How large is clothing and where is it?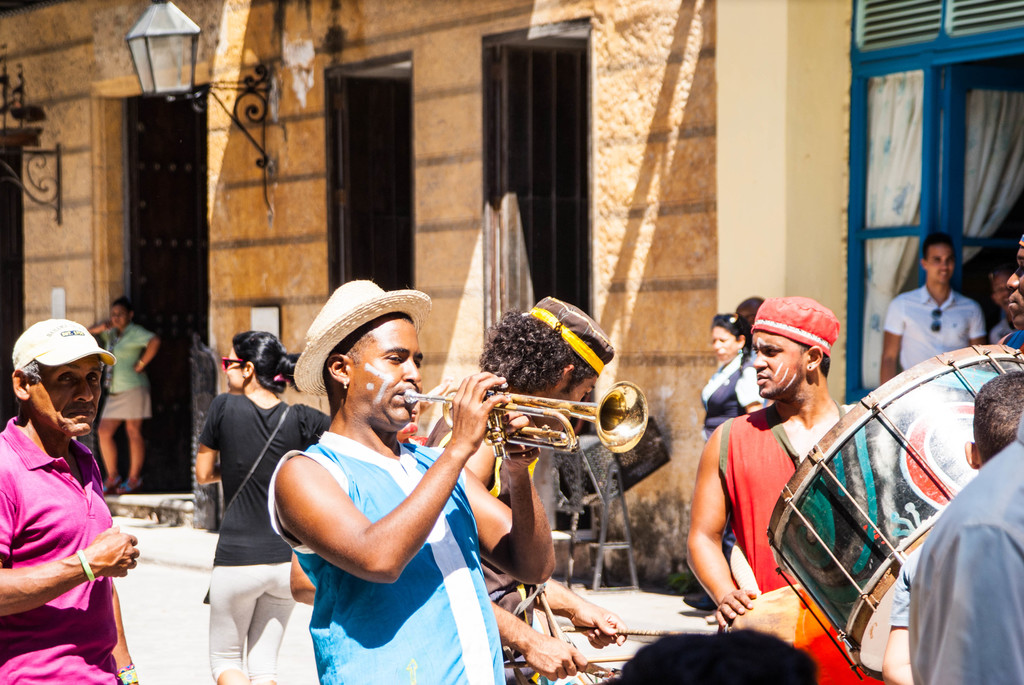
Bounding box: [left=0, top=414, right=127, bottom=684].
